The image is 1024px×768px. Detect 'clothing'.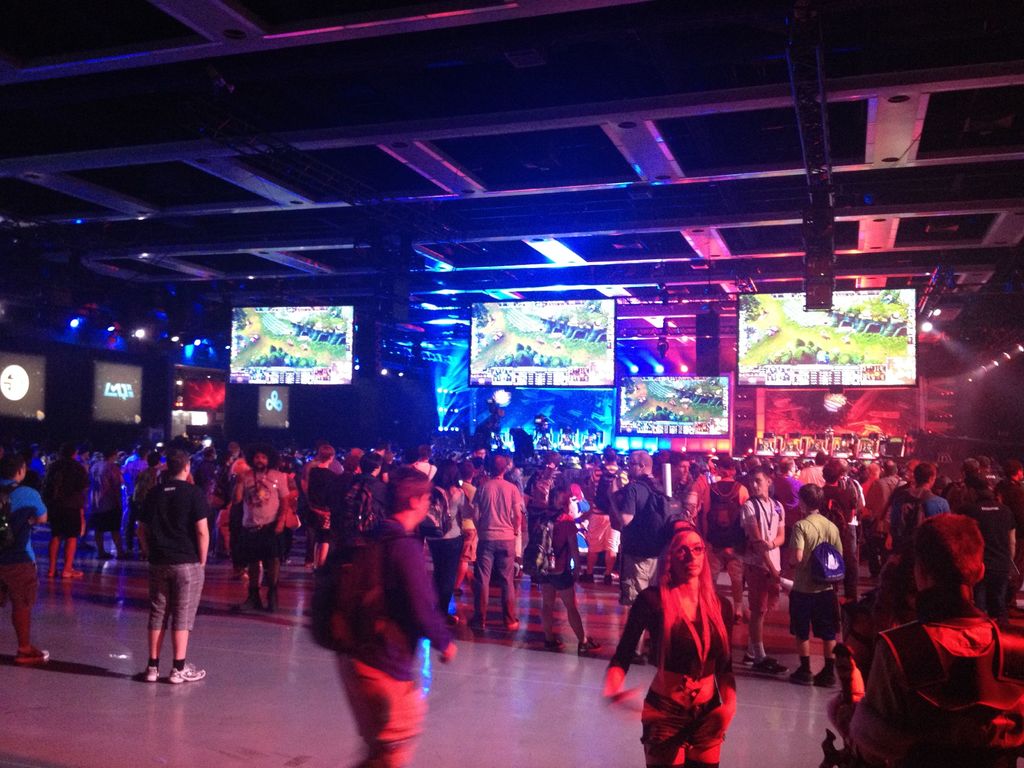
Detection: 419,486,465,613.
